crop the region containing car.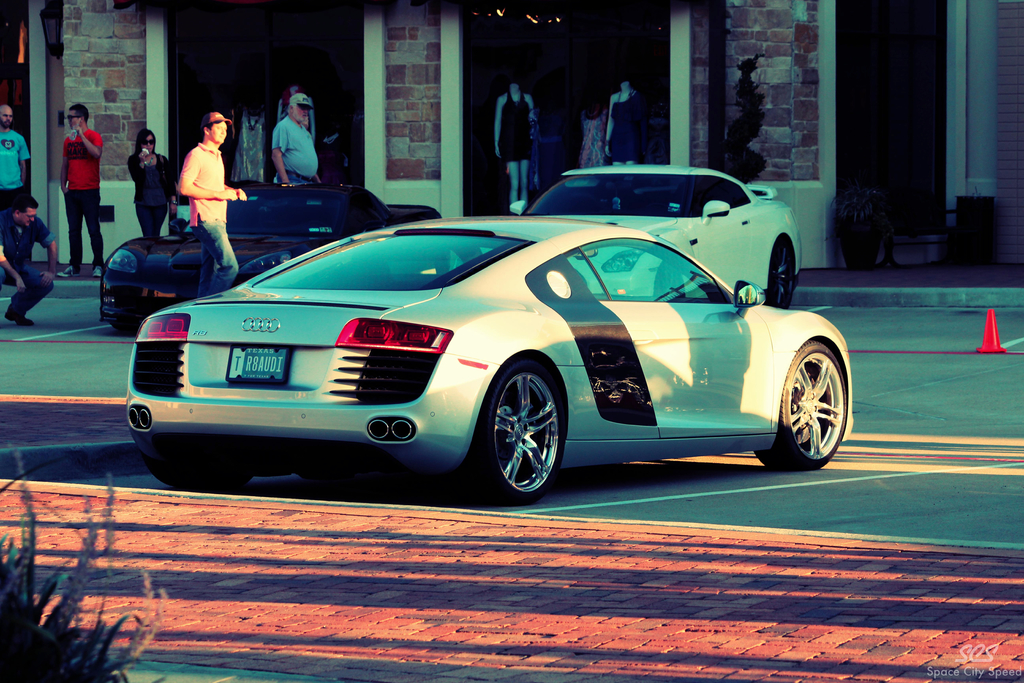
Crop region: bbox(127, 214, 849, 504).
